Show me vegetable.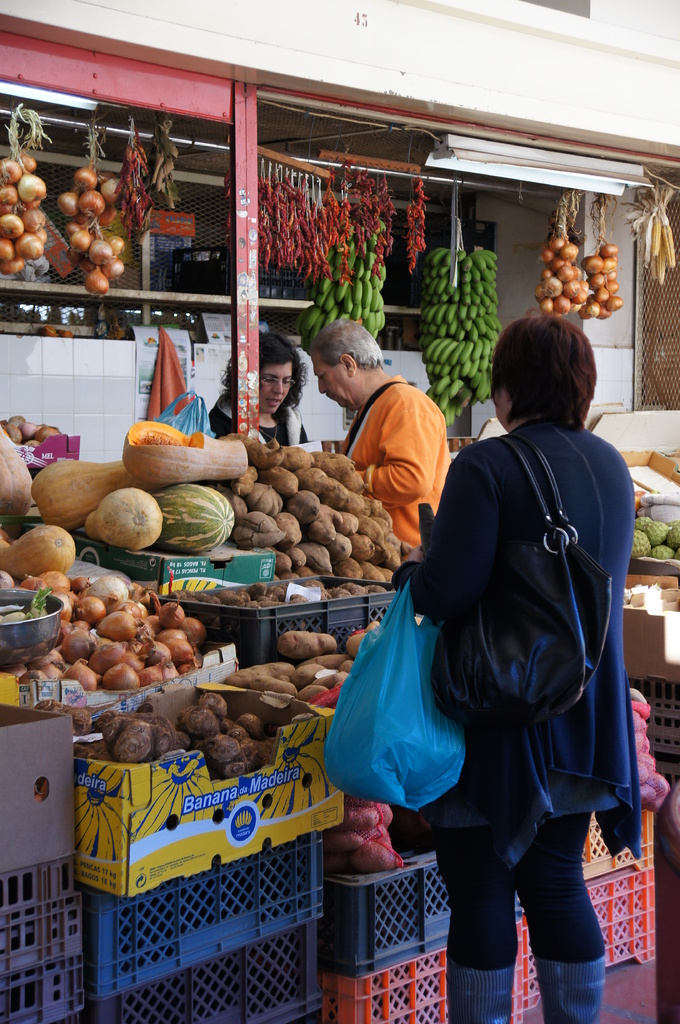
vegetable is here: 0,424,40,531.
